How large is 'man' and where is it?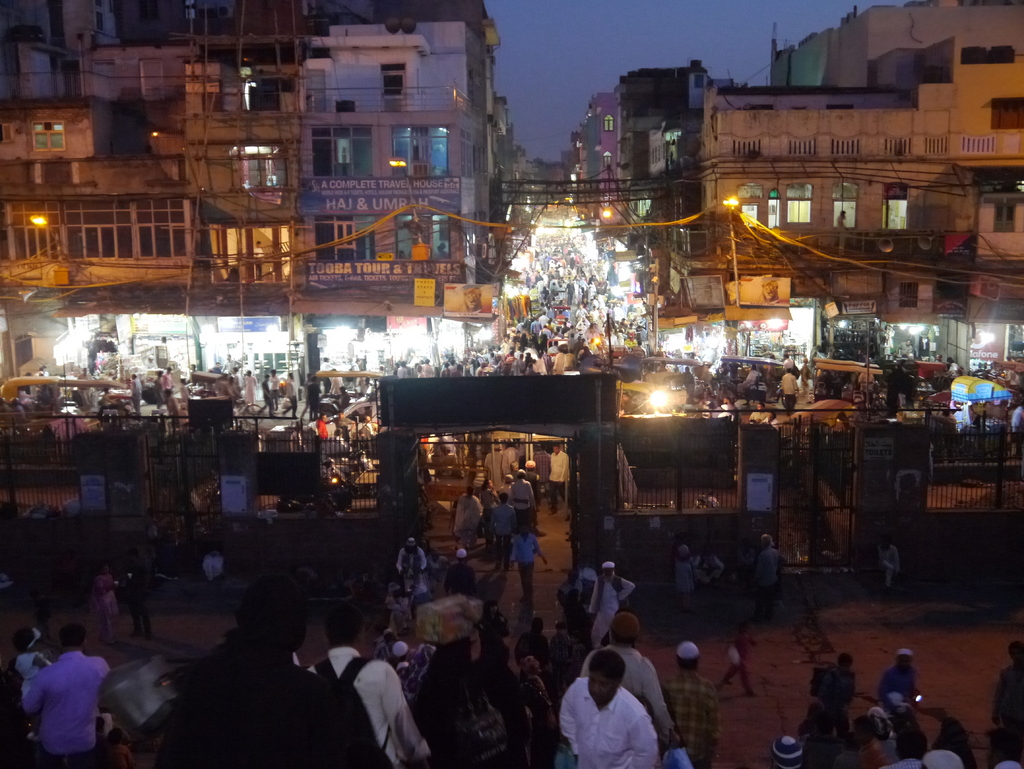
Bounding box: [868, 710, 921, 768].
